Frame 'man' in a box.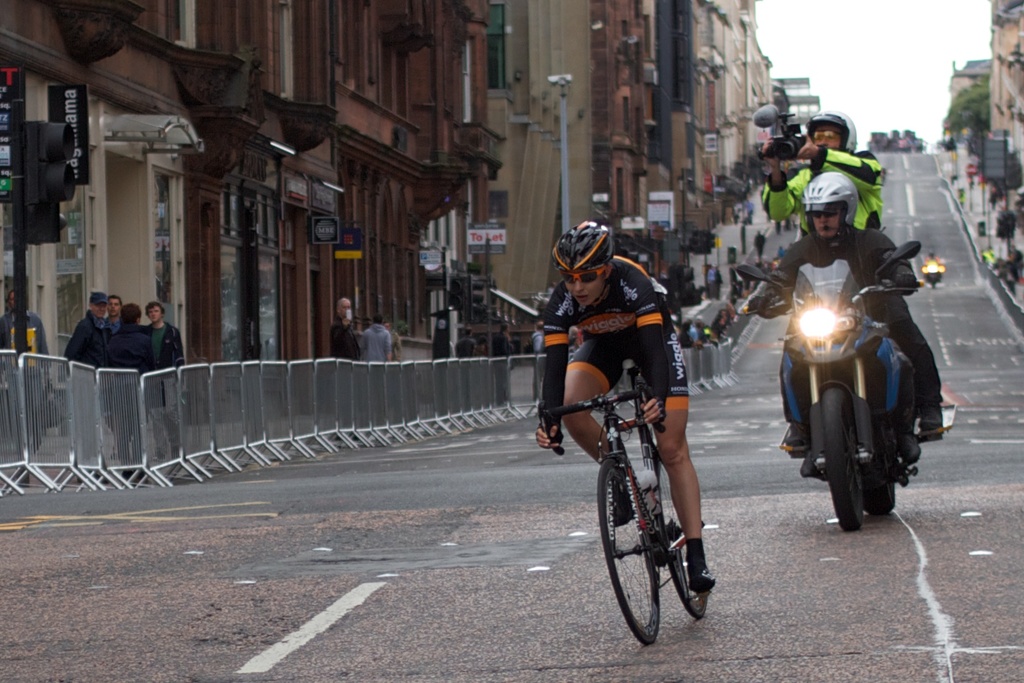
{"left": 455, "top": 327, "right": 477, "bottom": 365}.
